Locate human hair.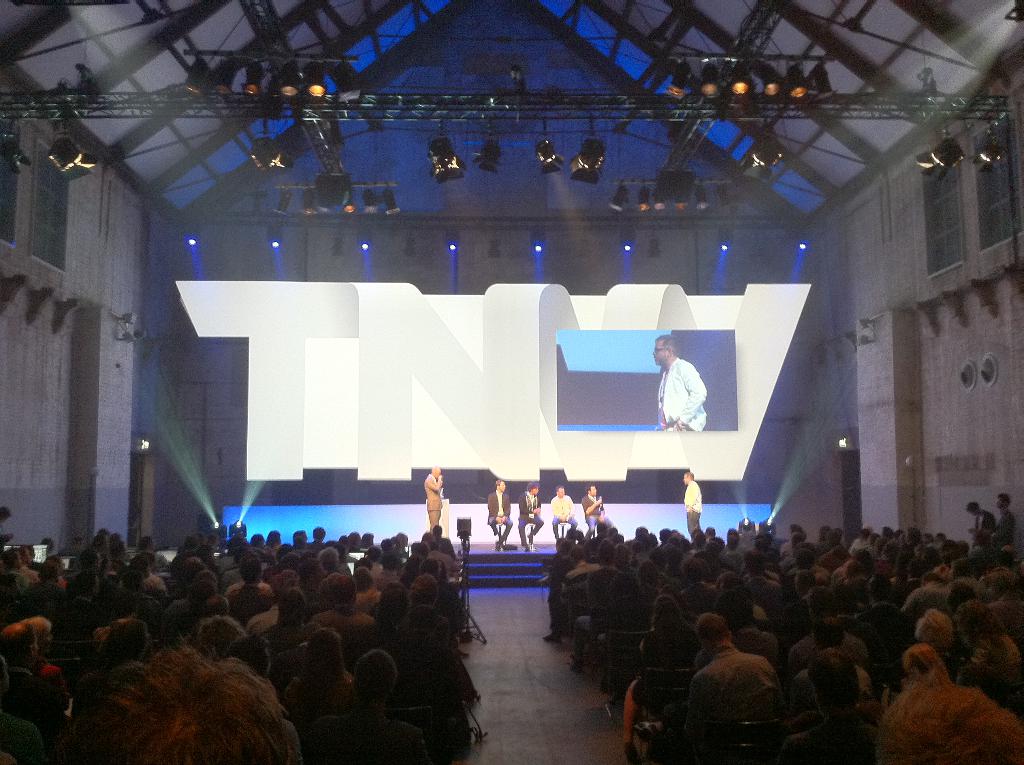
Bounding box: bbox=(806, 646, 855, 709).
